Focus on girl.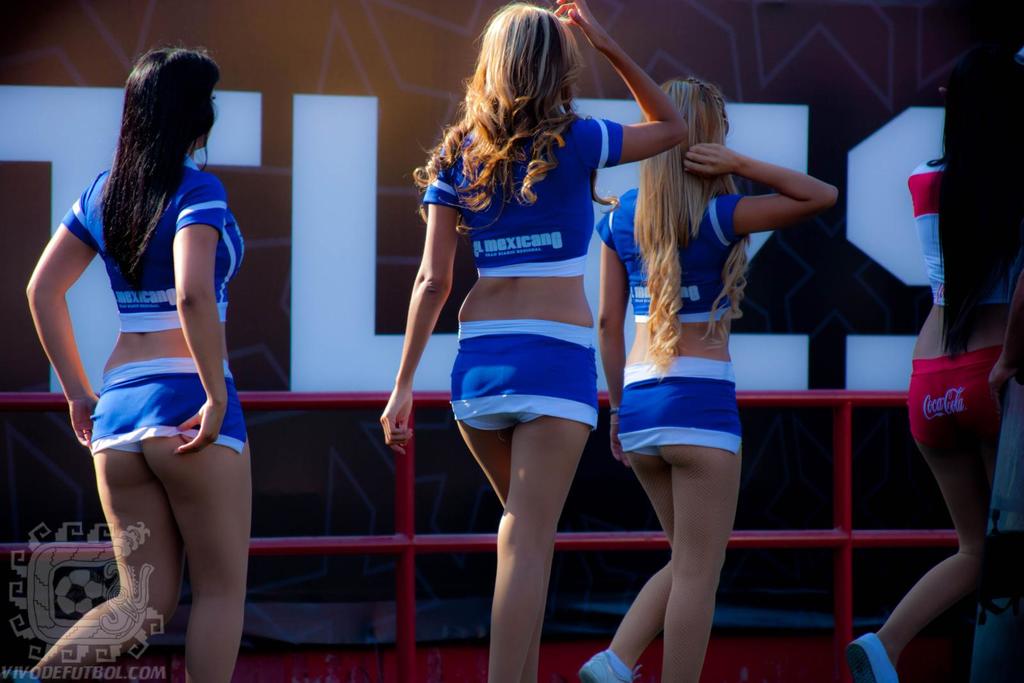
Focused at [left=847, top=44, right=1023, bottom=682].
